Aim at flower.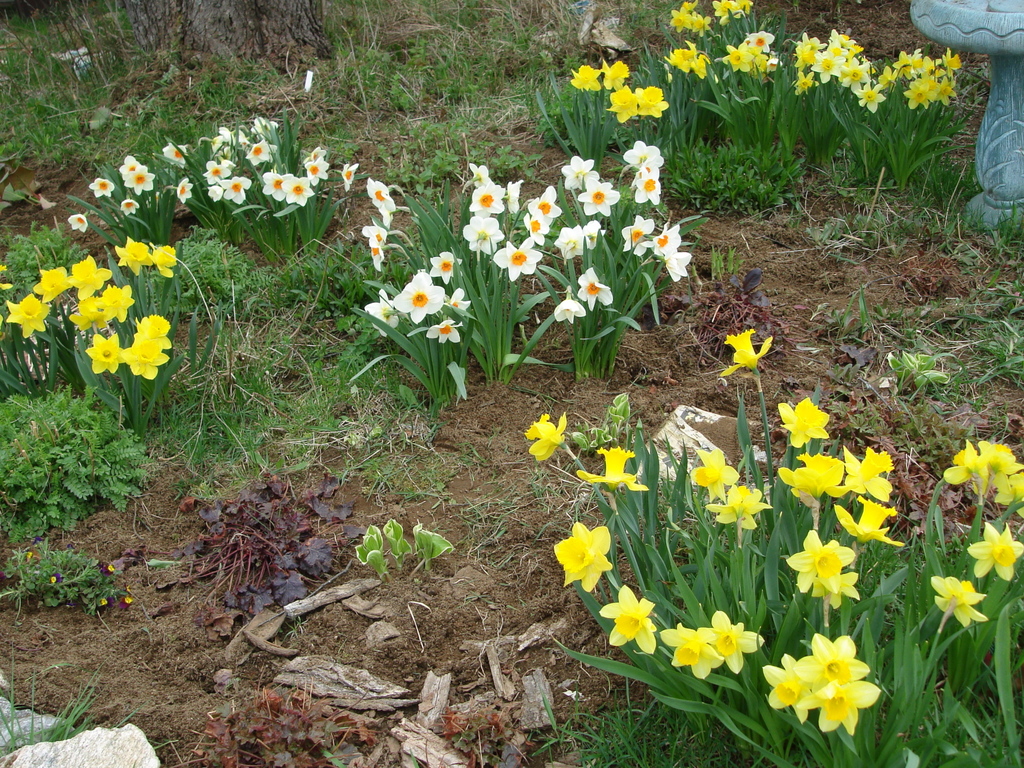
Aimed at 304 159 325 188.
